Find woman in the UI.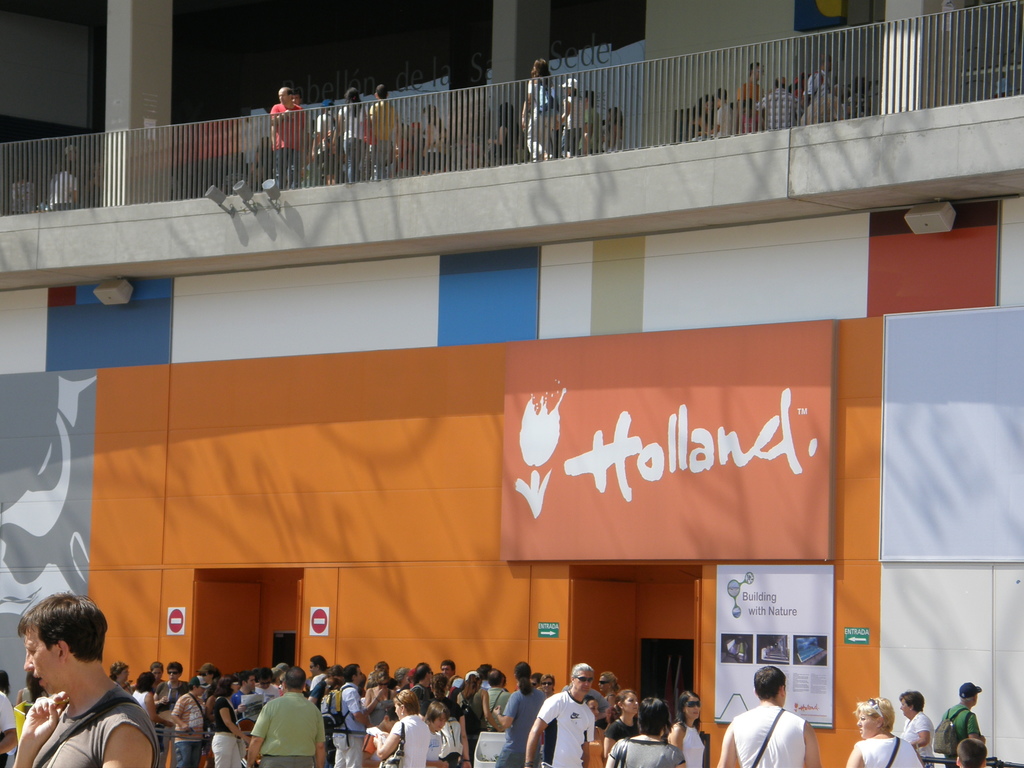
UI element at {"left": 729, "top": 57, "right": 766, "bottom": 140}.
